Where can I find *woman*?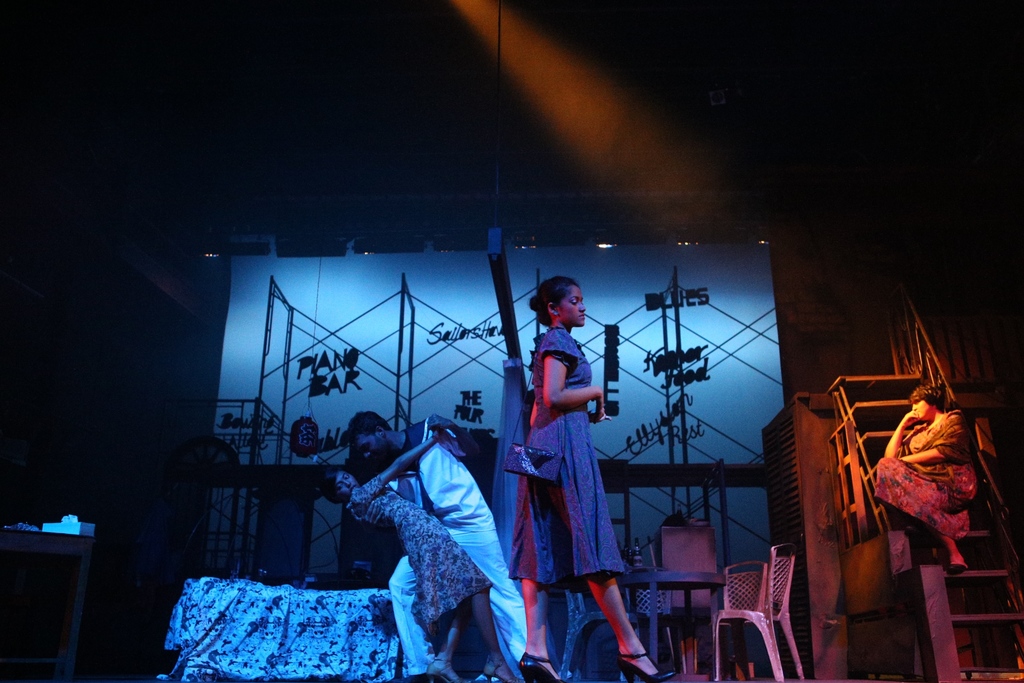
You can find it at box=[872, 382, 980, 572].
